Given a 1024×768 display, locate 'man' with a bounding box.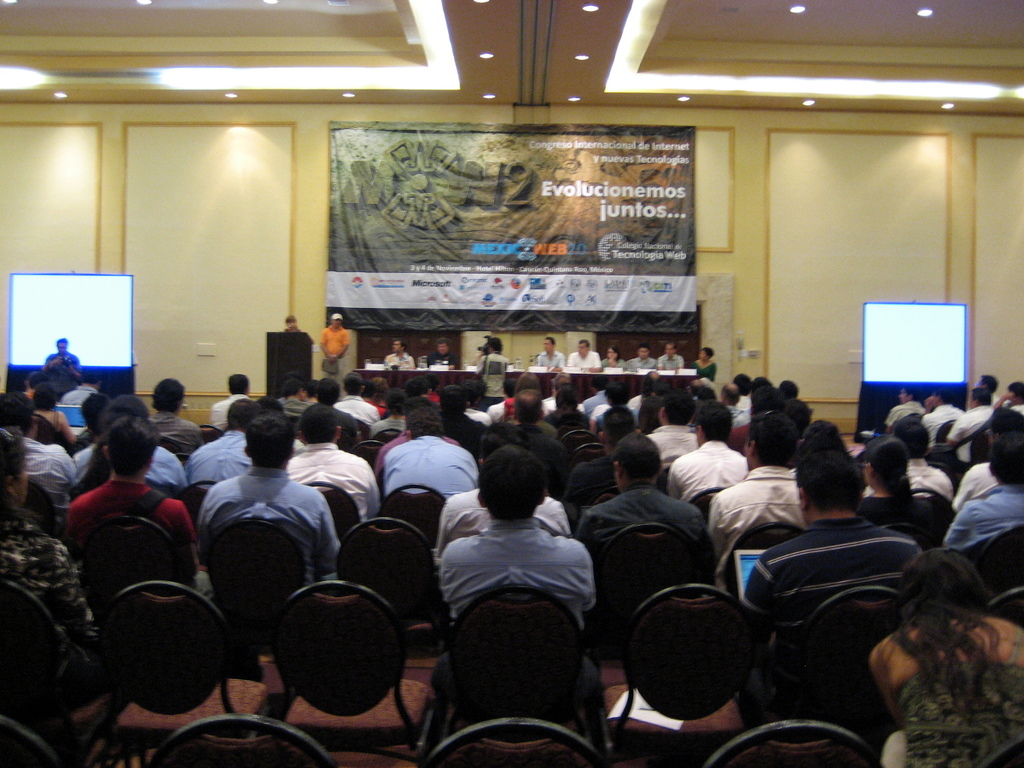
Located: (951, 422, 1004, 518).
